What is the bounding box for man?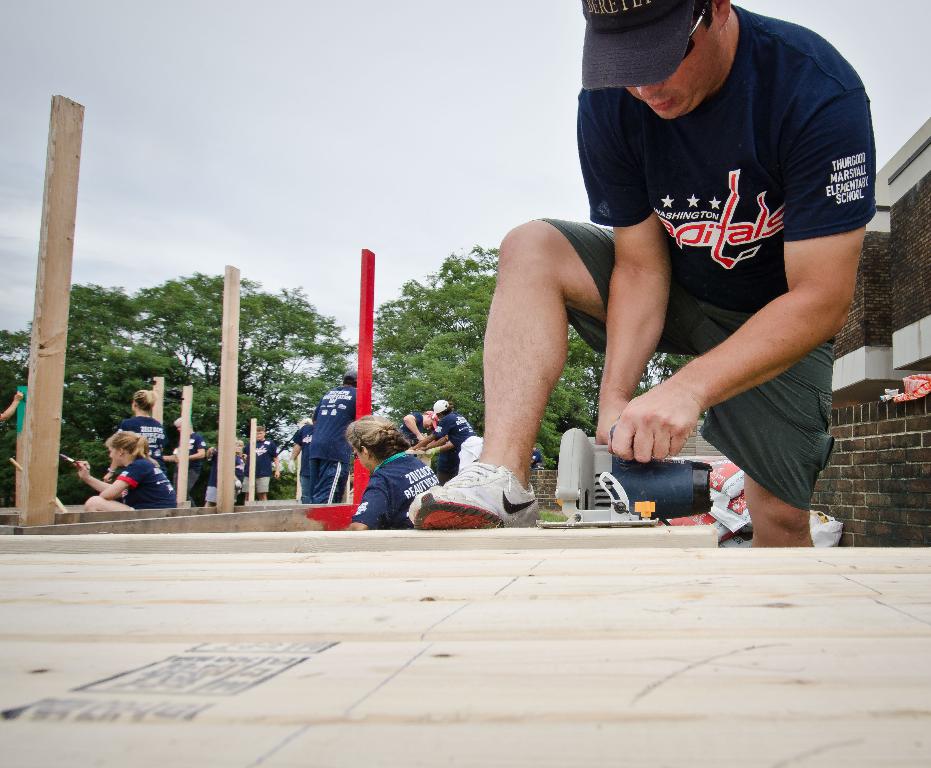
[x1=406, y1=0, x2=876, y2=545].
